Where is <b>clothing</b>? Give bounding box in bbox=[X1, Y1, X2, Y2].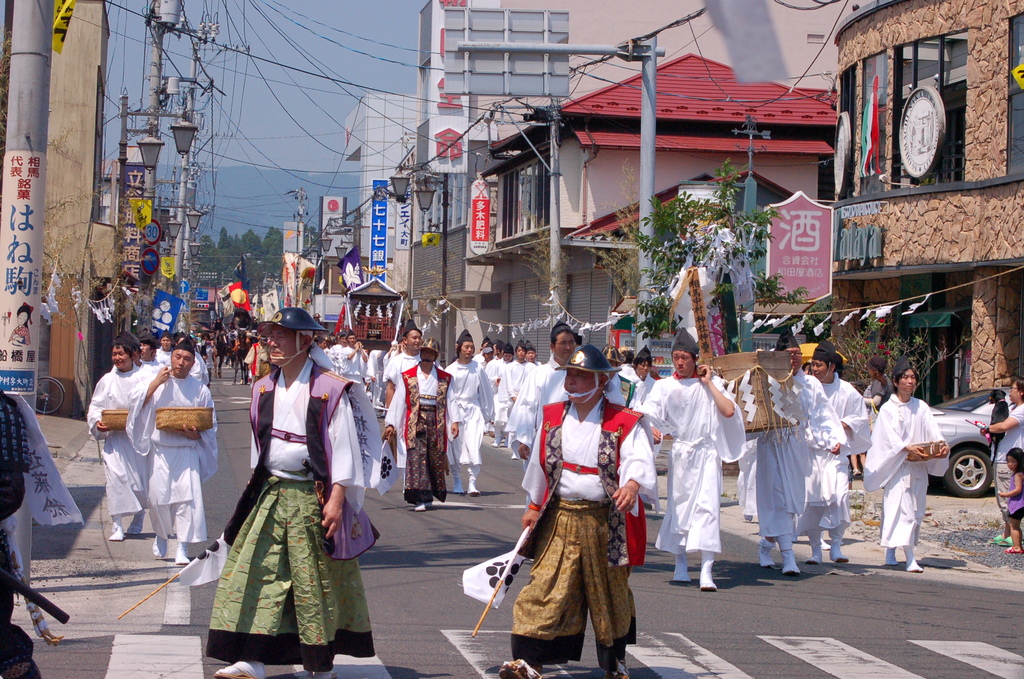
bbox=[874, 409, 952, 550].
